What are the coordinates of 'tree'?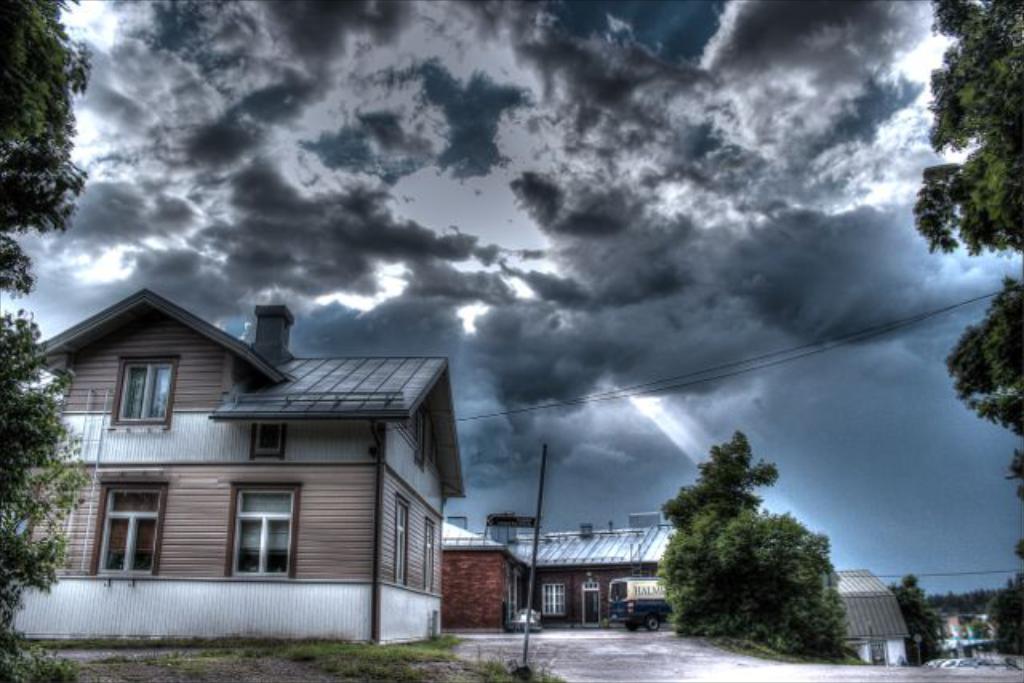
l=0, t=0, r=93, b=296.
